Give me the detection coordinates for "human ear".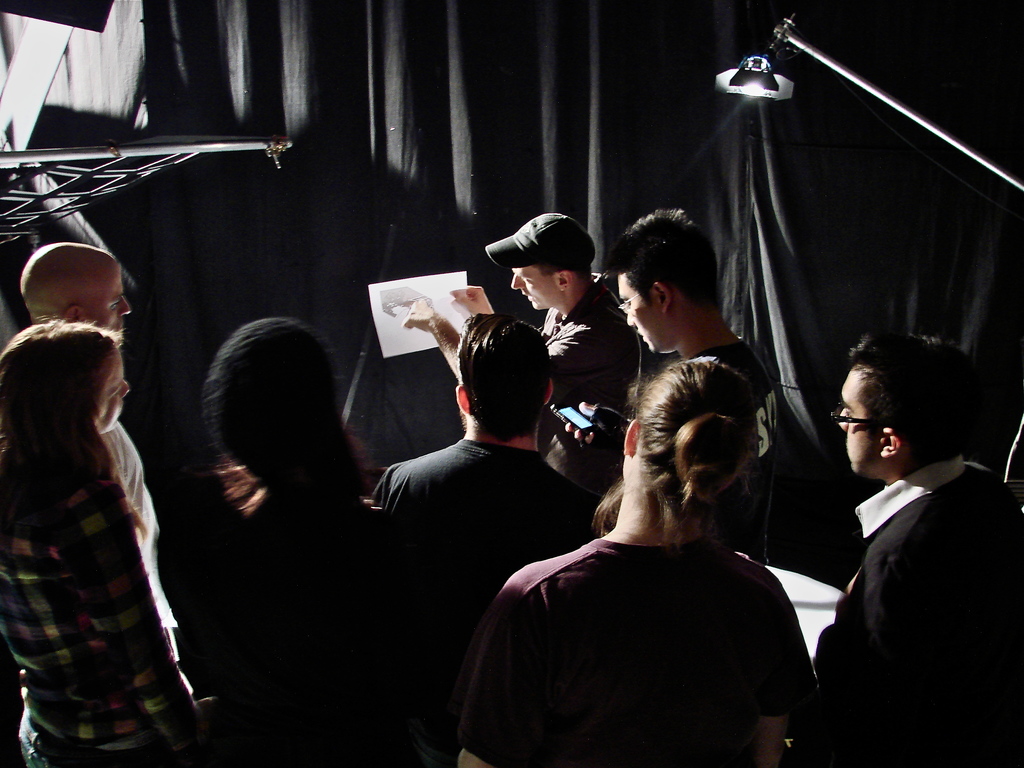
l=554, t=266, r=573, b=295.
